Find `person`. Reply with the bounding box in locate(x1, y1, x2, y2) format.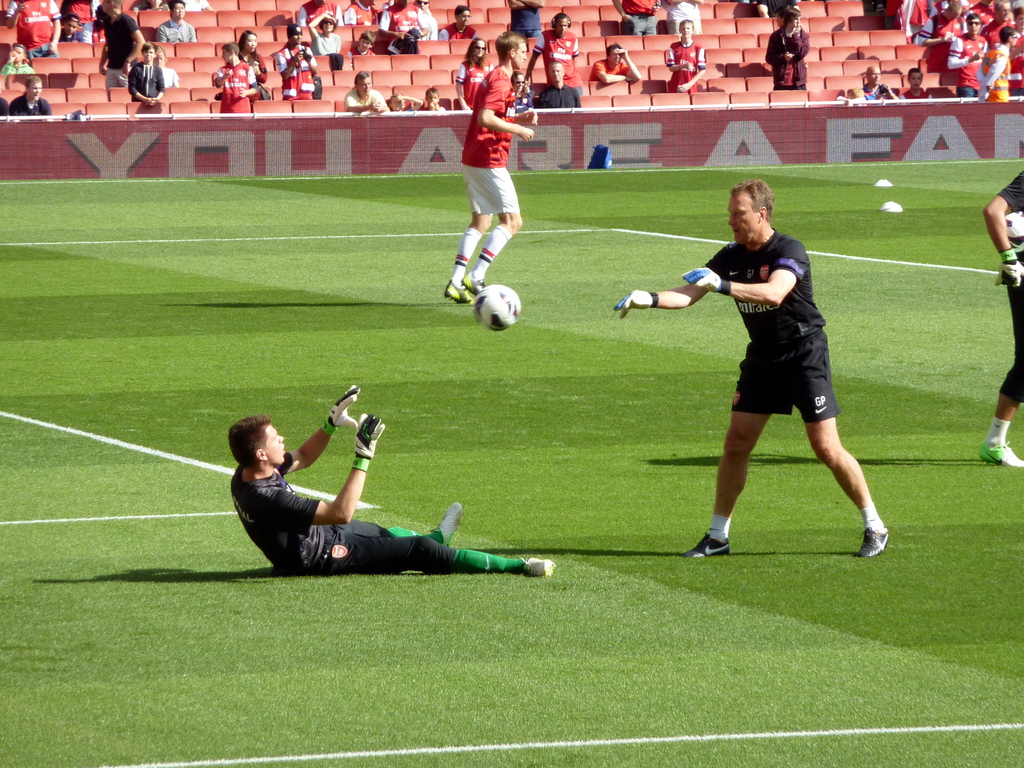
locate(182, 0, 220, 13).
